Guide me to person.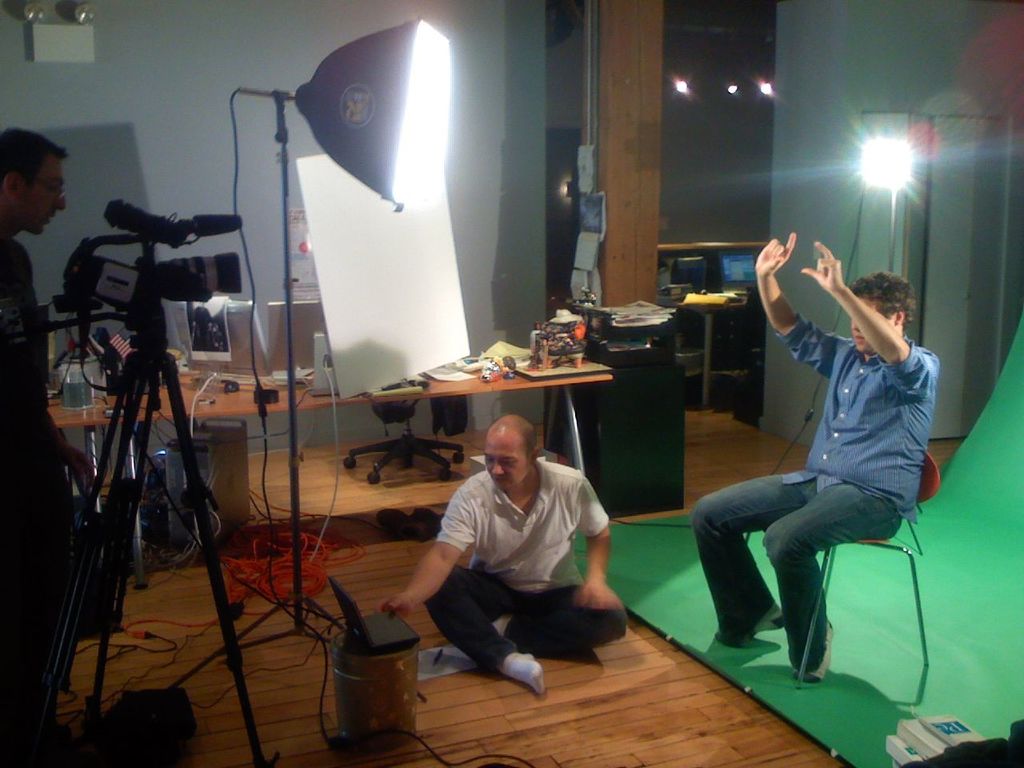
Guidance: Rect(0, 126, 102, 758).
